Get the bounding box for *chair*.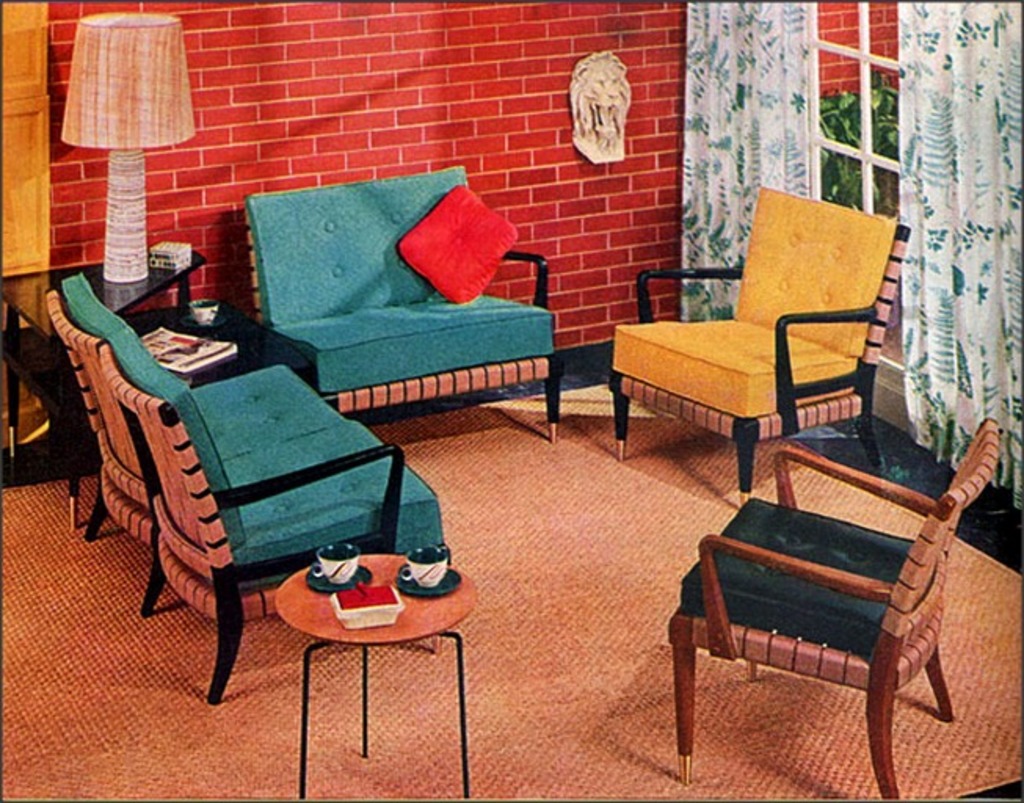
<region>45, 268, 353, 618</region>.
